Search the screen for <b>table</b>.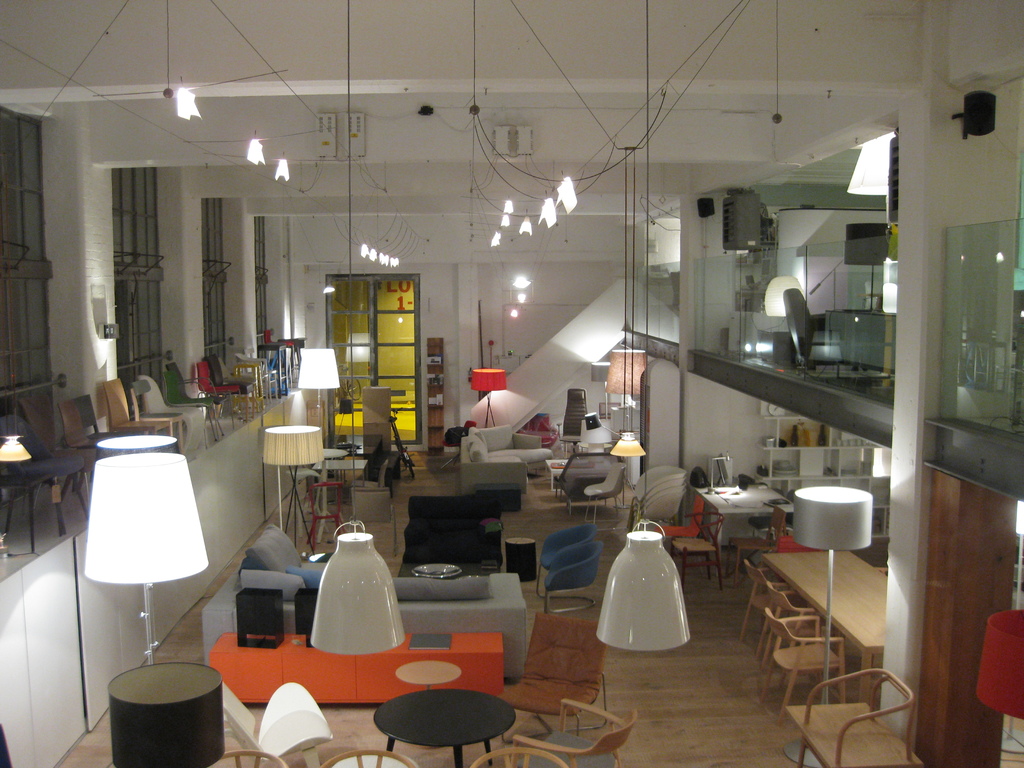
Found at 313,458,369,482.
